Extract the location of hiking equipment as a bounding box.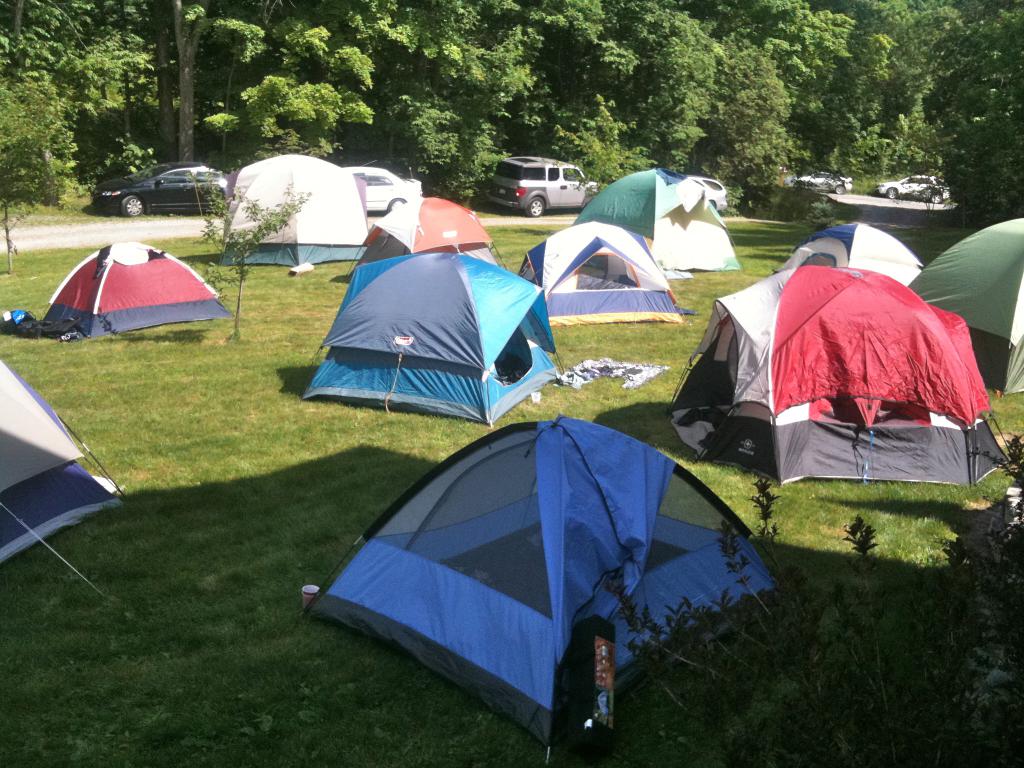
[left=344, top=202, right=501, bottom=277].
